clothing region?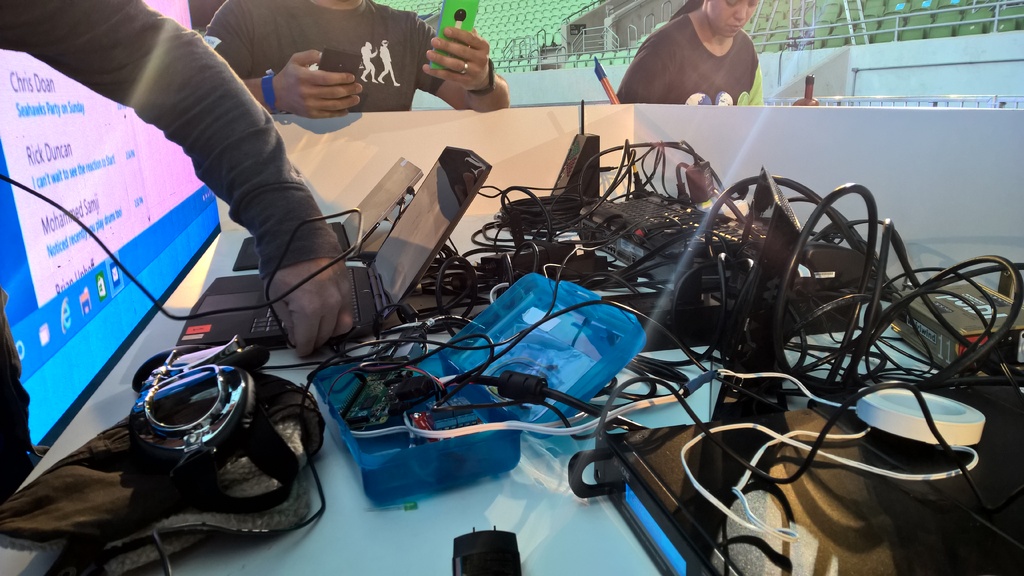
<region>209, 0, 447, 102</region>
